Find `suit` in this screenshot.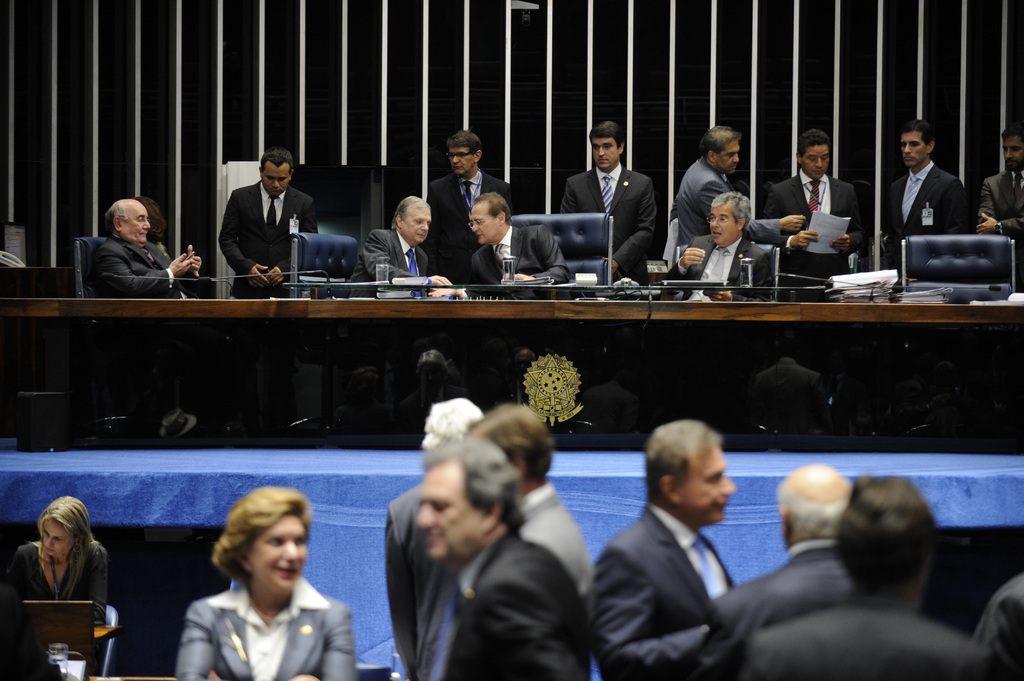
The bounding box for `suit` is <box>744,592,991,680</box>.
